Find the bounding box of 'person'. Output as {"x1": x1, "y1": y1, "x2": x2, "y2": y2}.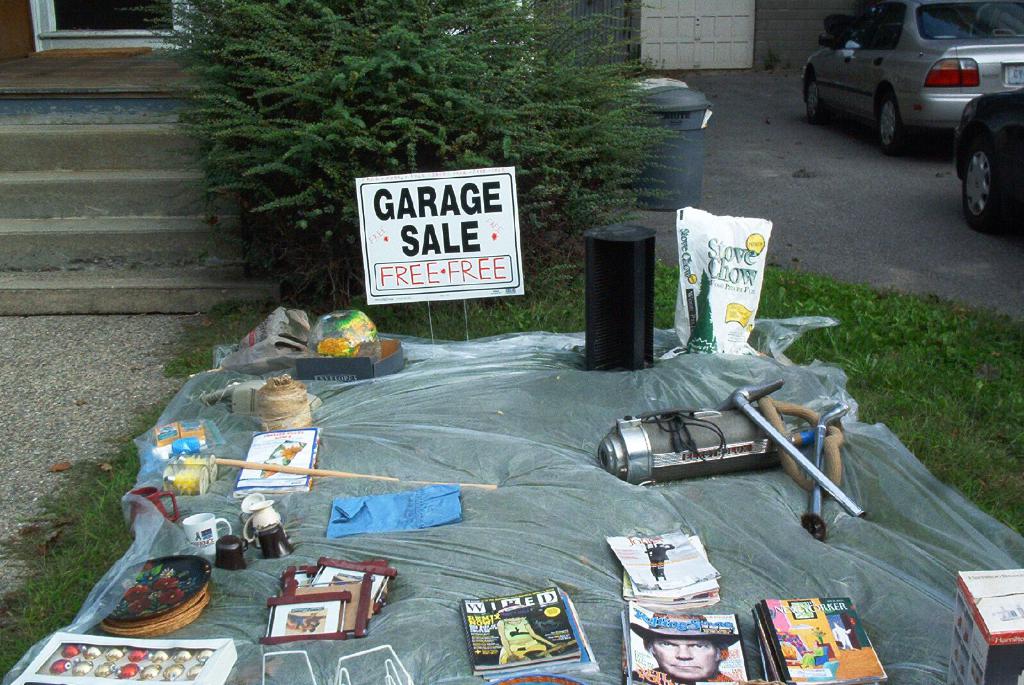
{"x1": 634, "y1": 618, "x2": 737, "y2": 682}.
